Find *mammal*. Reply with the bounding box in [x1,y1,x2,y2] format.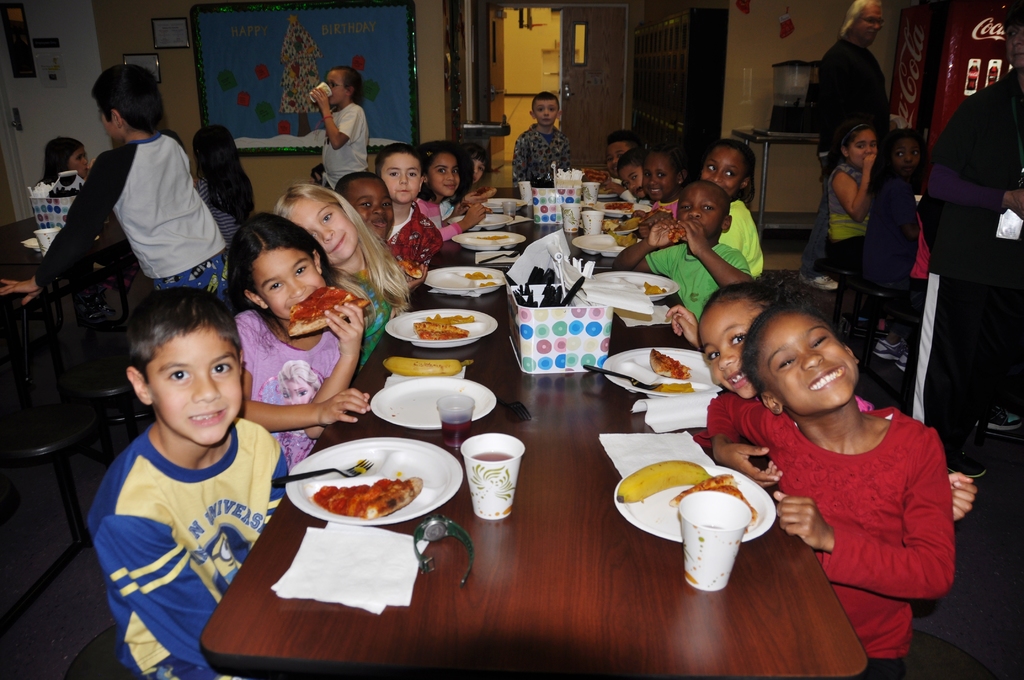
[34,134,93,189].
